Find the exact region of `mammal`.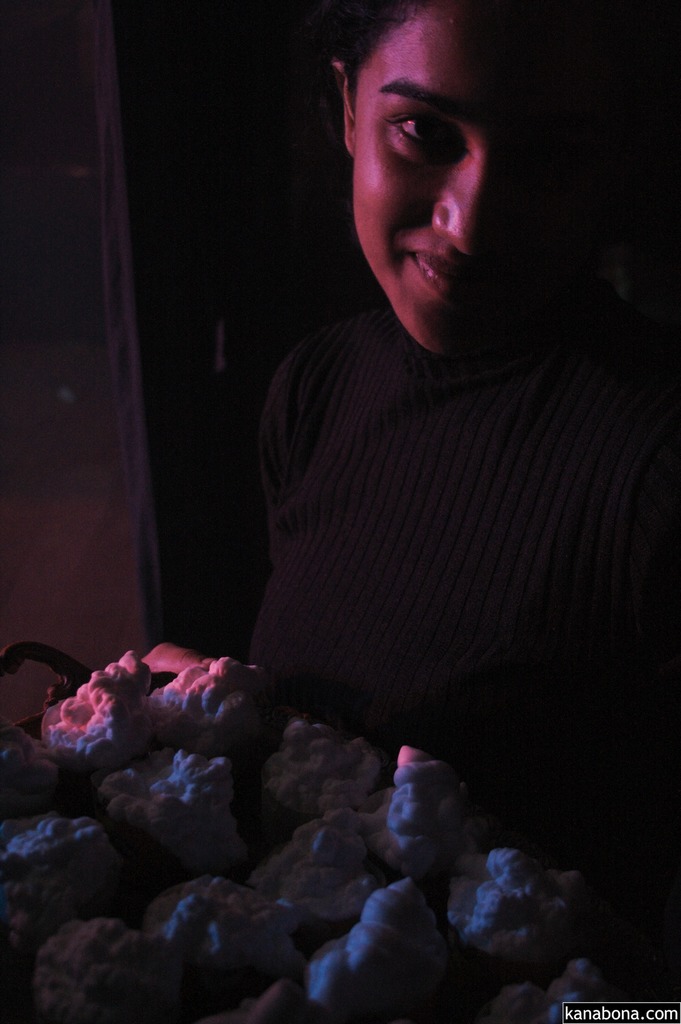
Exact region: (215,24,667,831).
